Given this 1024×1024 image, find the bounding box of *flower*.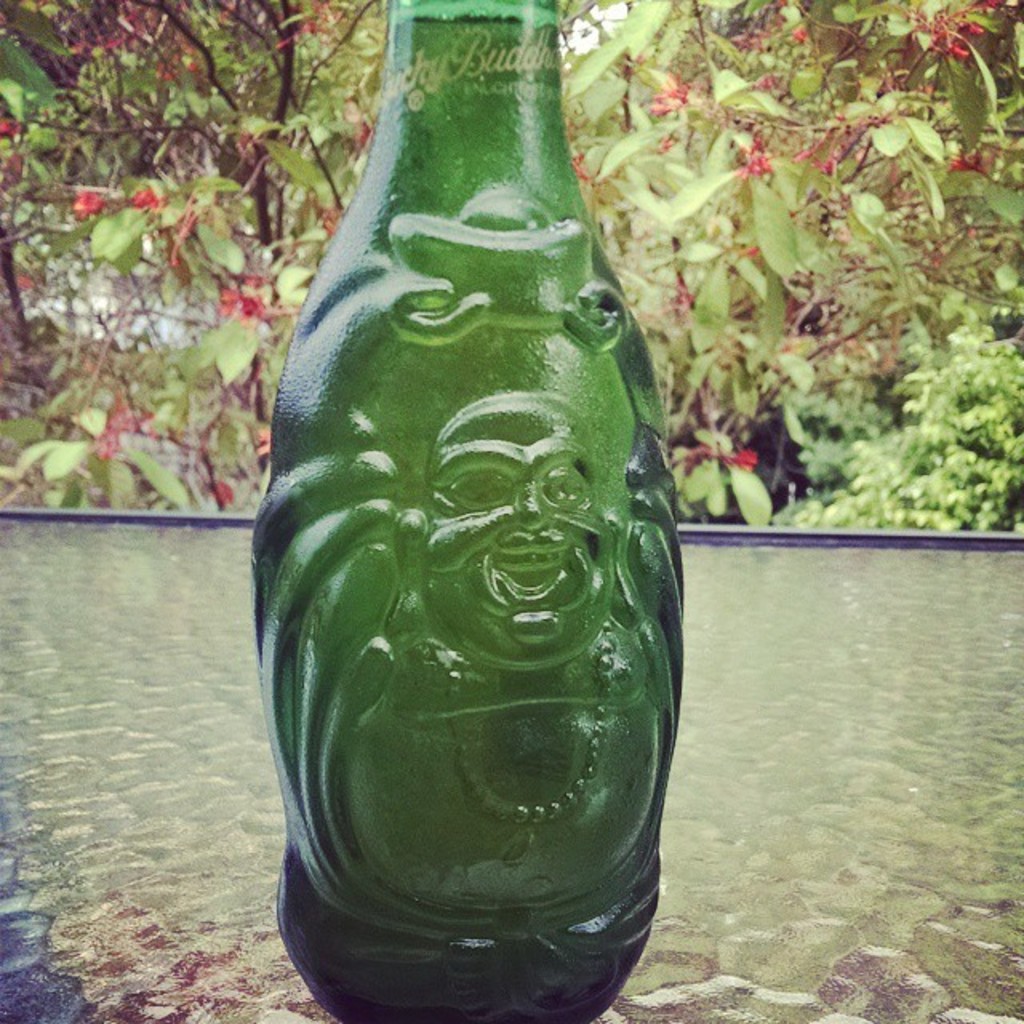
[x1=218, y1=272, x2=266, y2=326].
